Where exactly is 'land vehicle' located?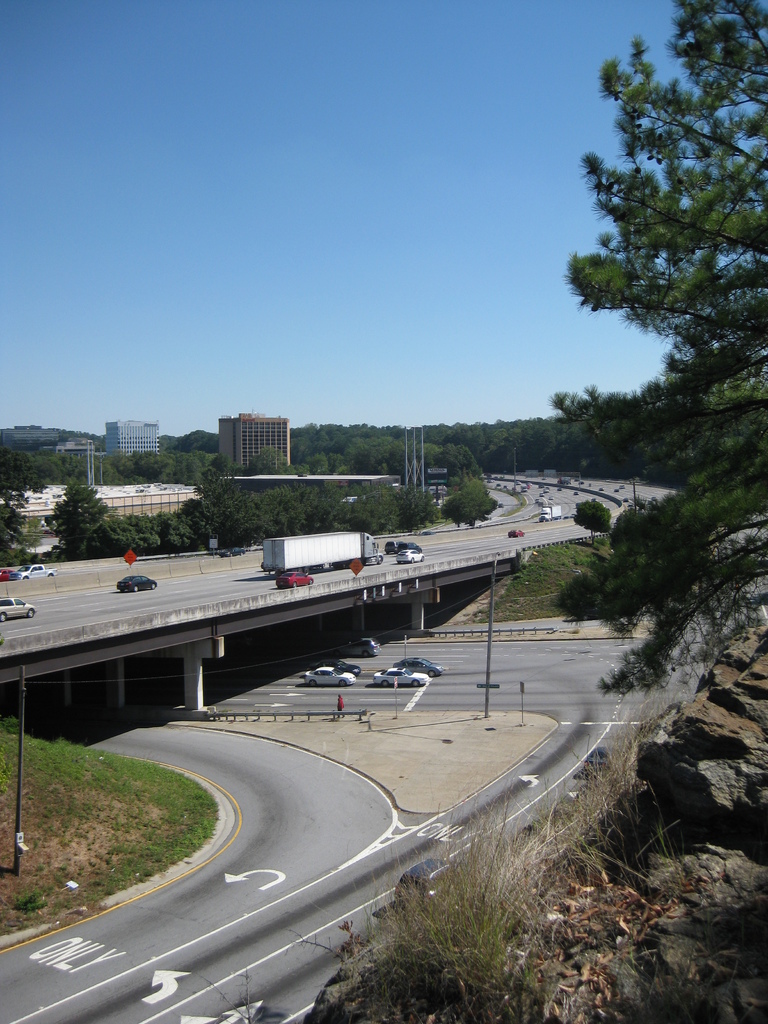
Its bounding box is 552,515,563,522.
